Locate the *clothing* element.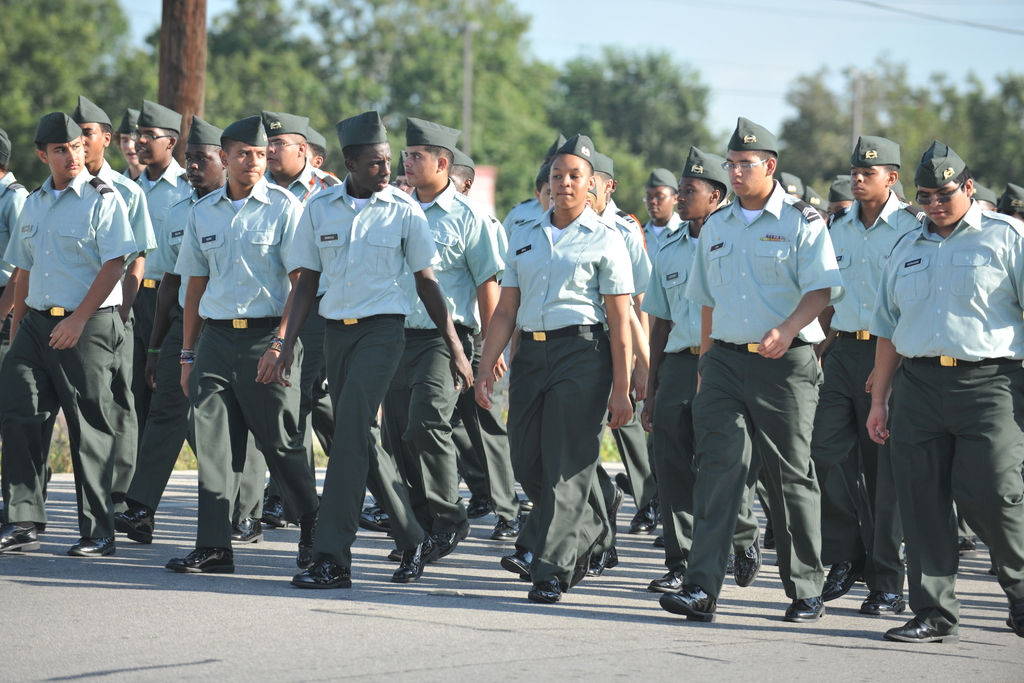
Element bbox: <box>691,176,845,604</box>.
